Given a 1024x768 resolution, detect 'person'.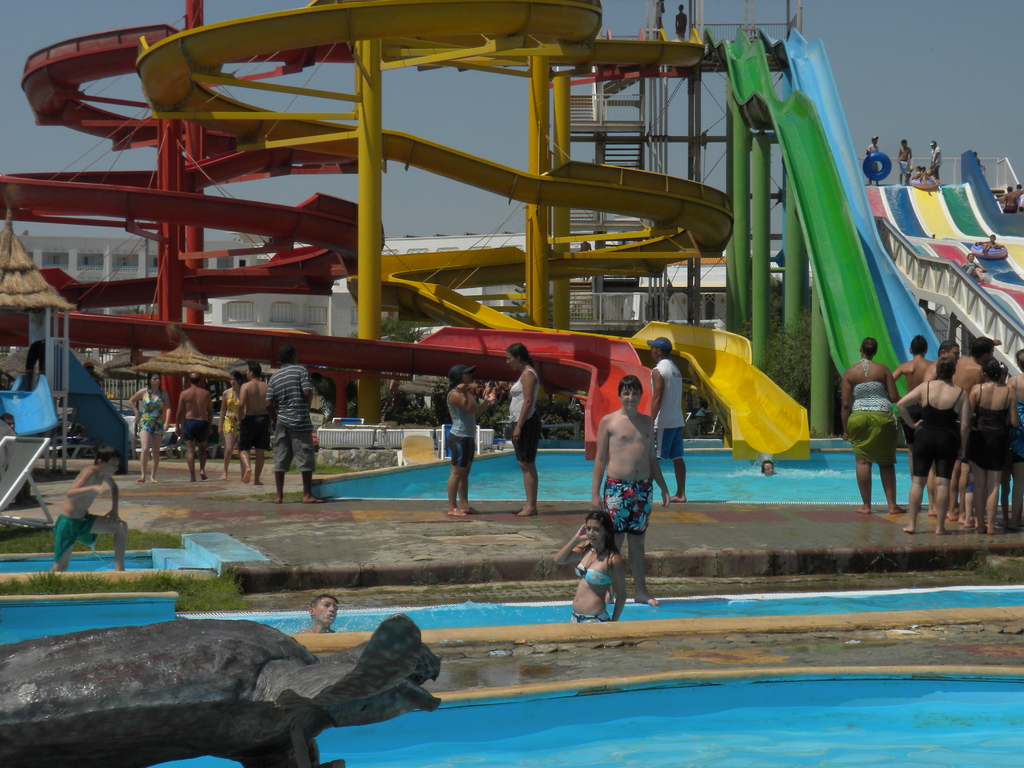
left=972, top=232, right=1002, bottom=254.
